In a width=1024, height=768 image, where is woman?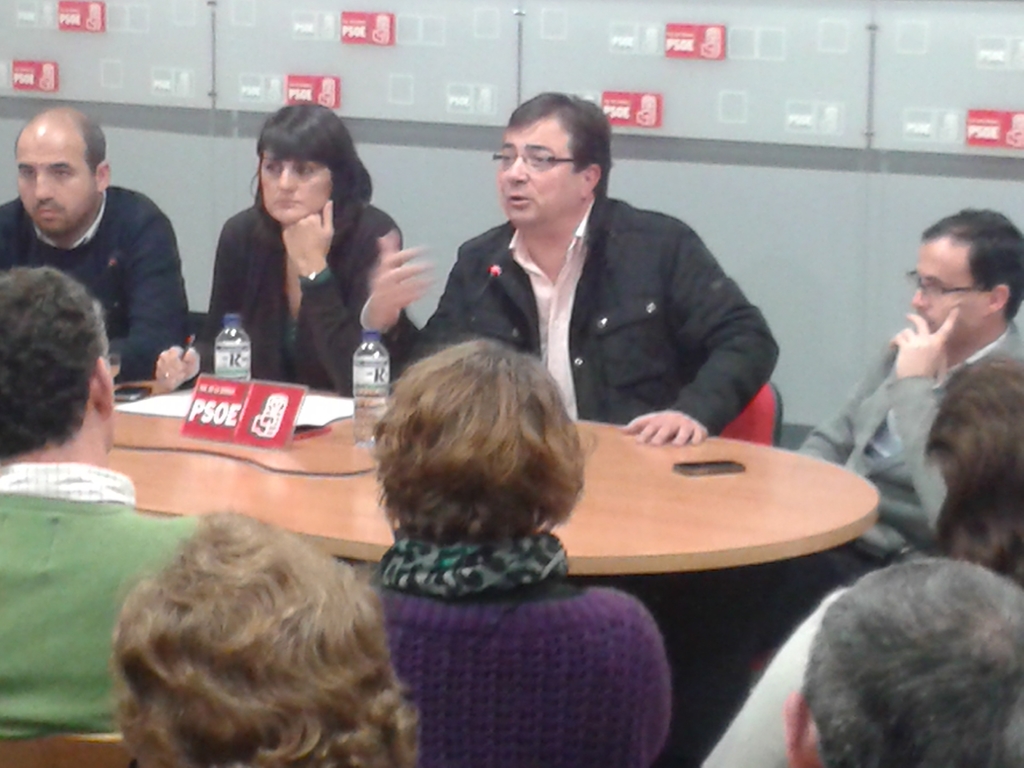
<box>350,336,673,767</box>.
